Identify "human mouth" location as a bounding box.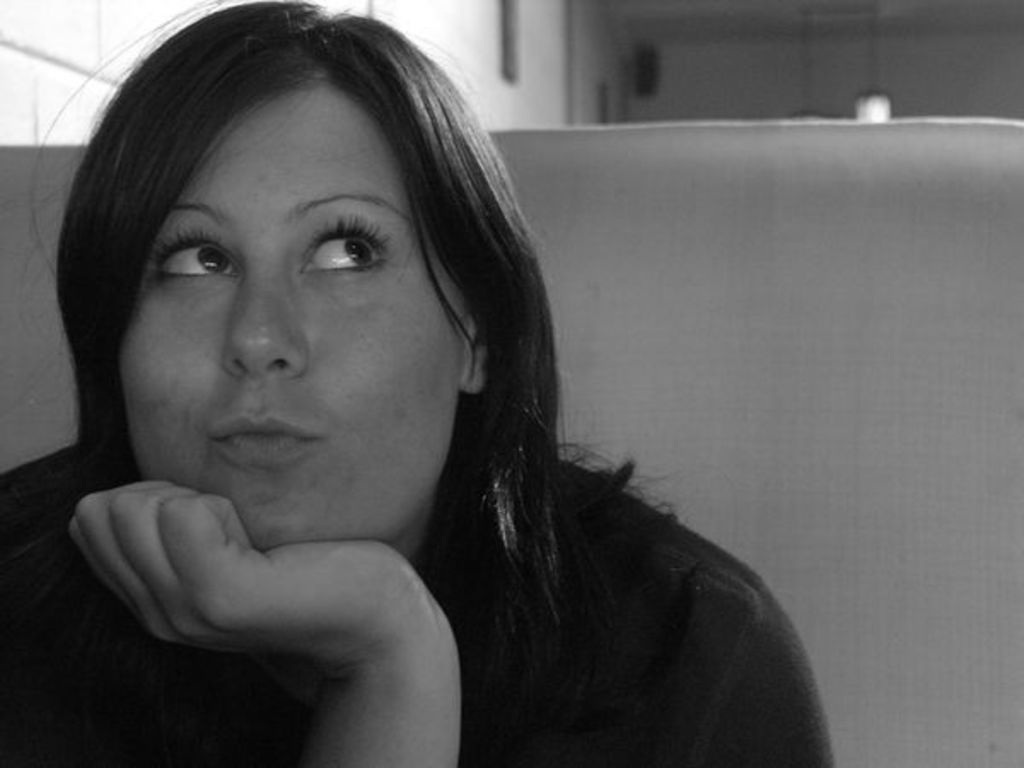
box(213, 415, 309, 457).
